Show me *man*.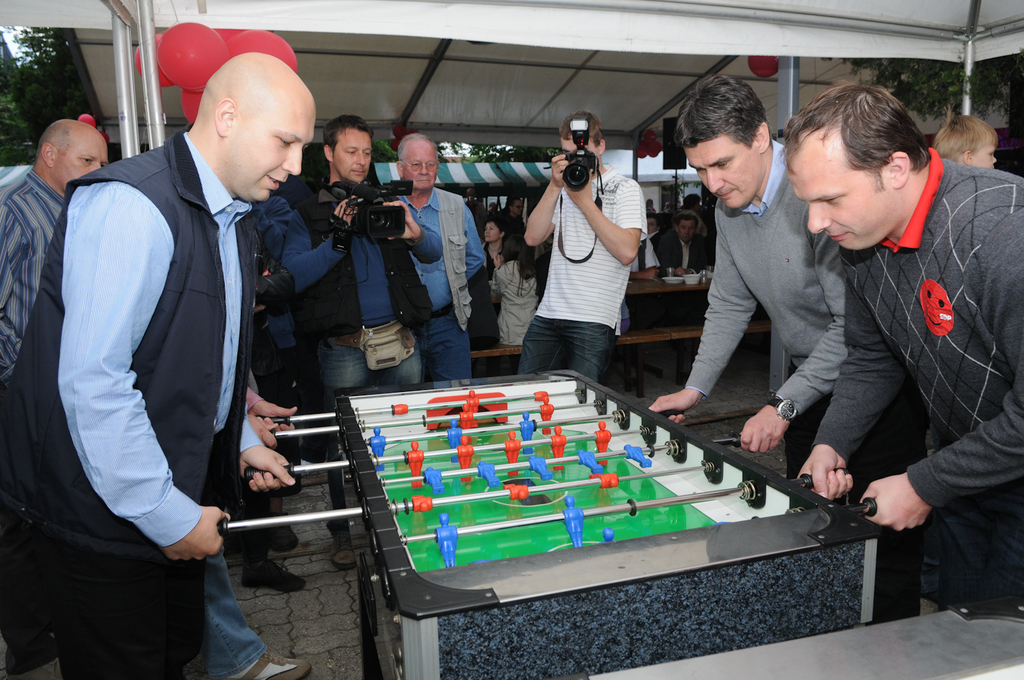
*man* is here: rect(503, 190, 533, 264).
